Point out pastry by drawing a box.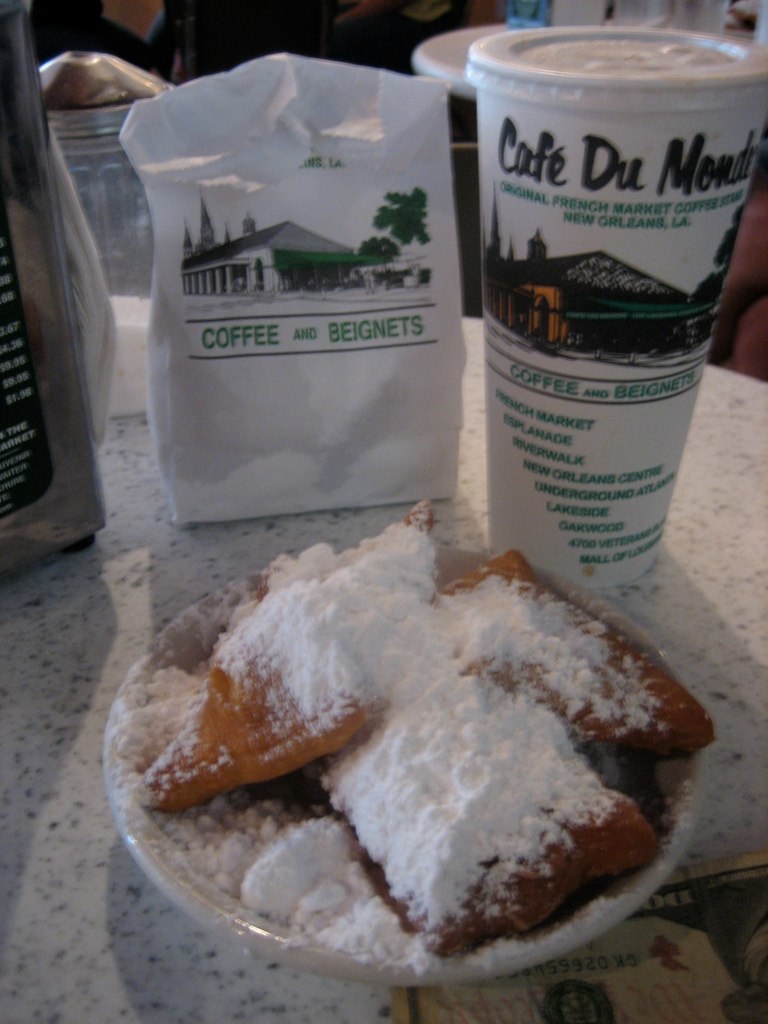
pyautogui.locateOnScreen(306, 718, 661, 952).
